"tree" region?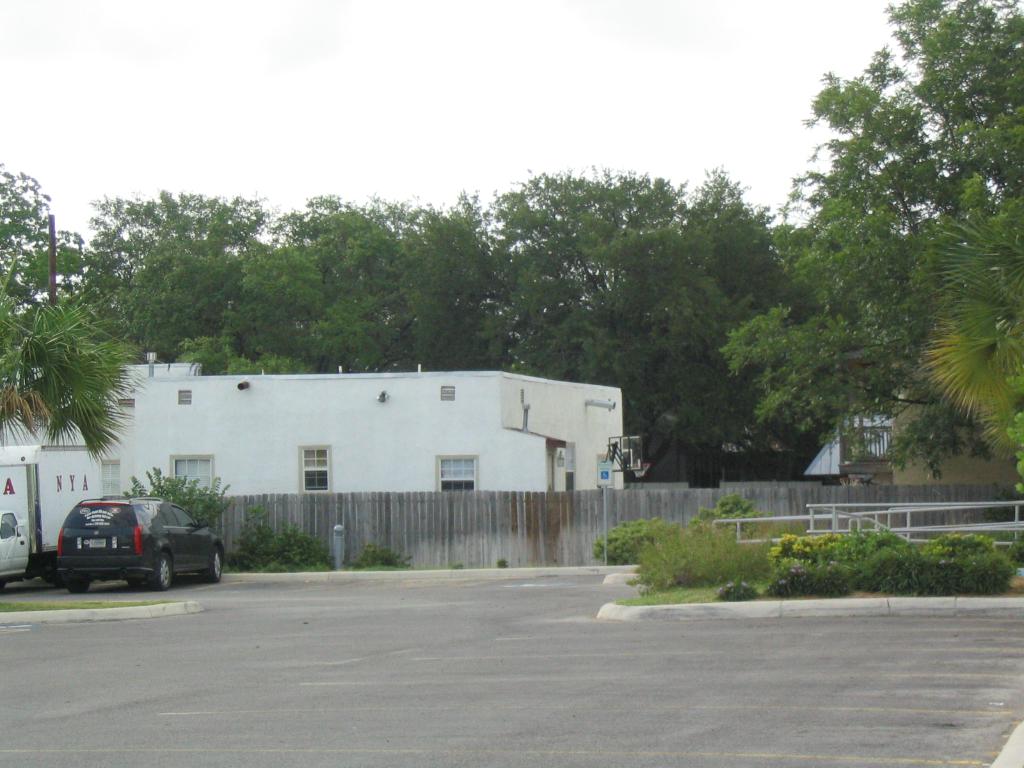
BBox(77, 183, 280, 355)
